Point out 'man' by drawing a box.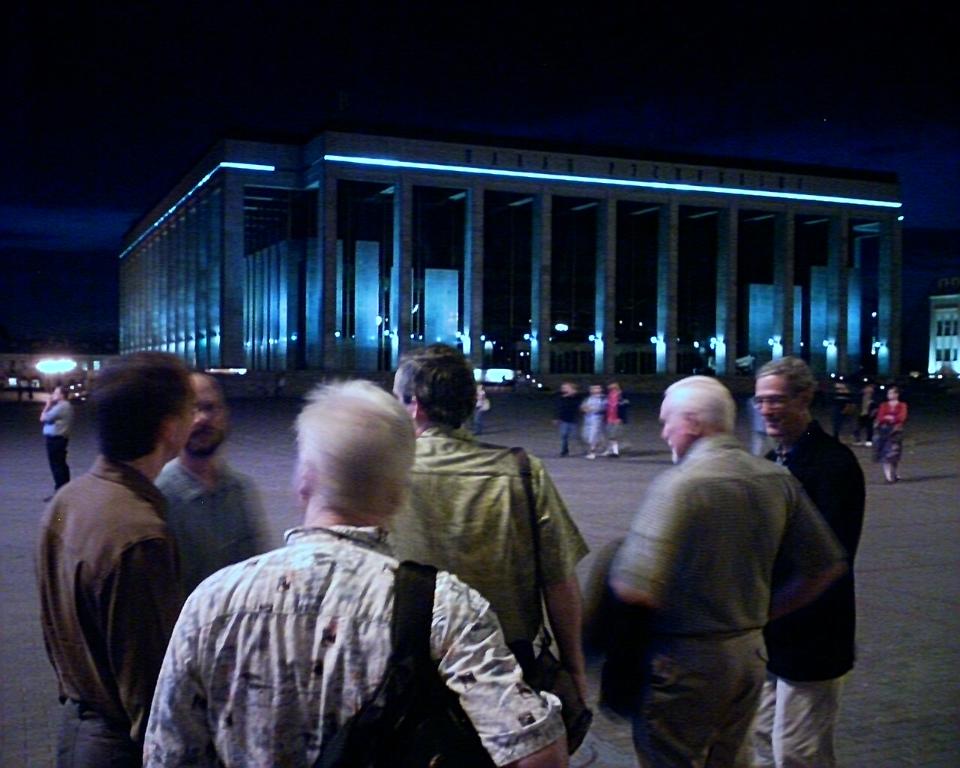
(23, 341, 207, 767).
